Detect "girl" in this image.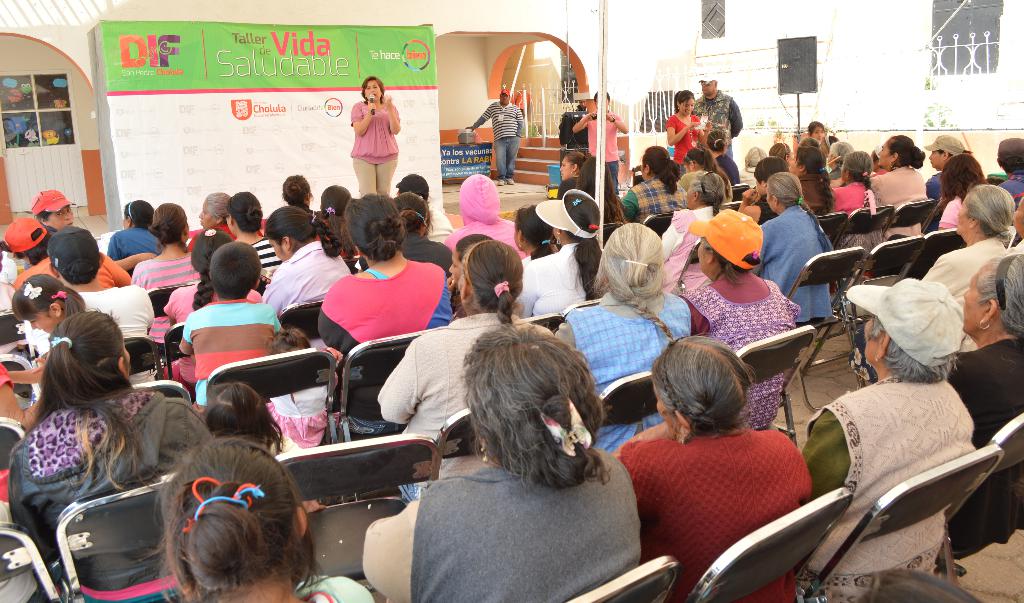
Detection: <box>12,272,84,421</box>.
